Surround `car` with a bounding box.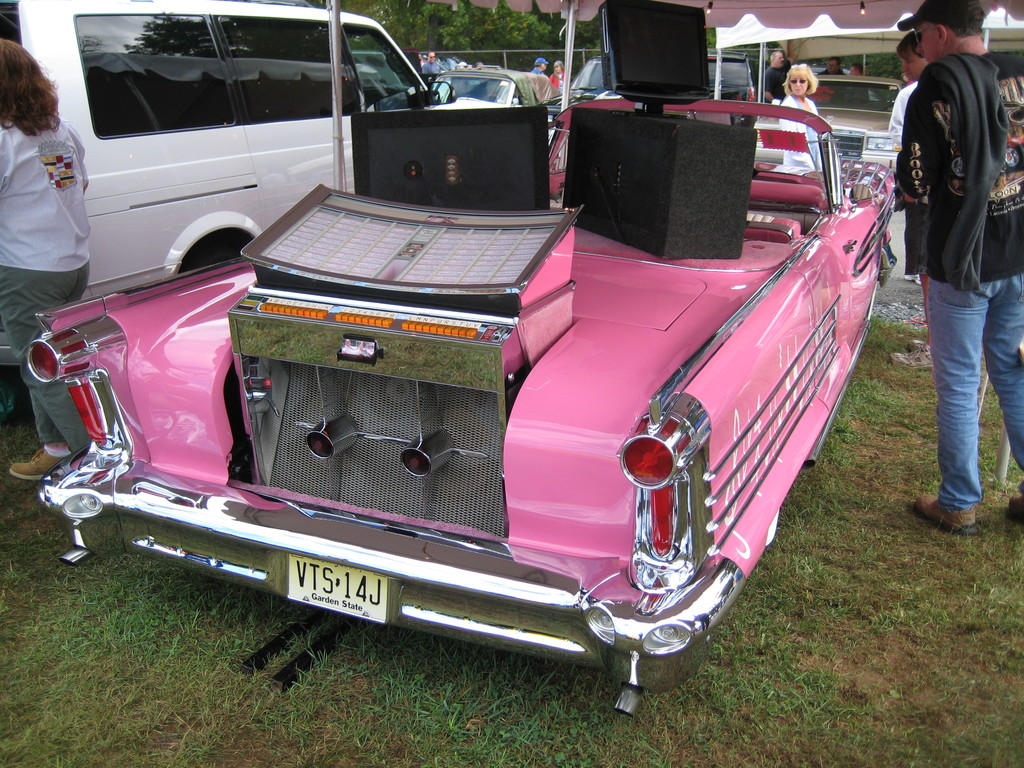
BBox(797, 65, 900, 172).
